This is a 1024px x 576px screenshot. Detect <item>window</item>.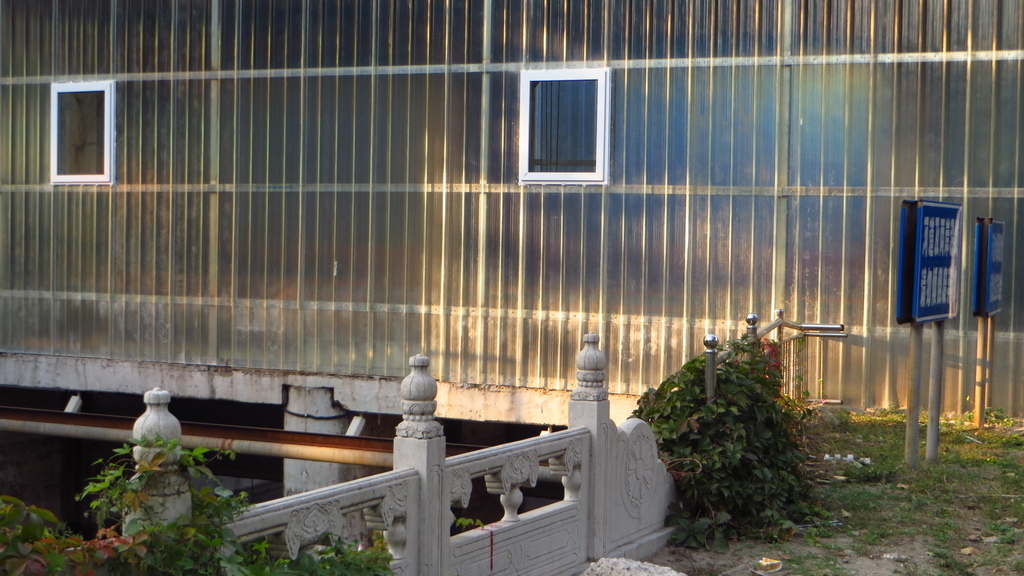
left=524, top=67, right=598, bottom=182.
